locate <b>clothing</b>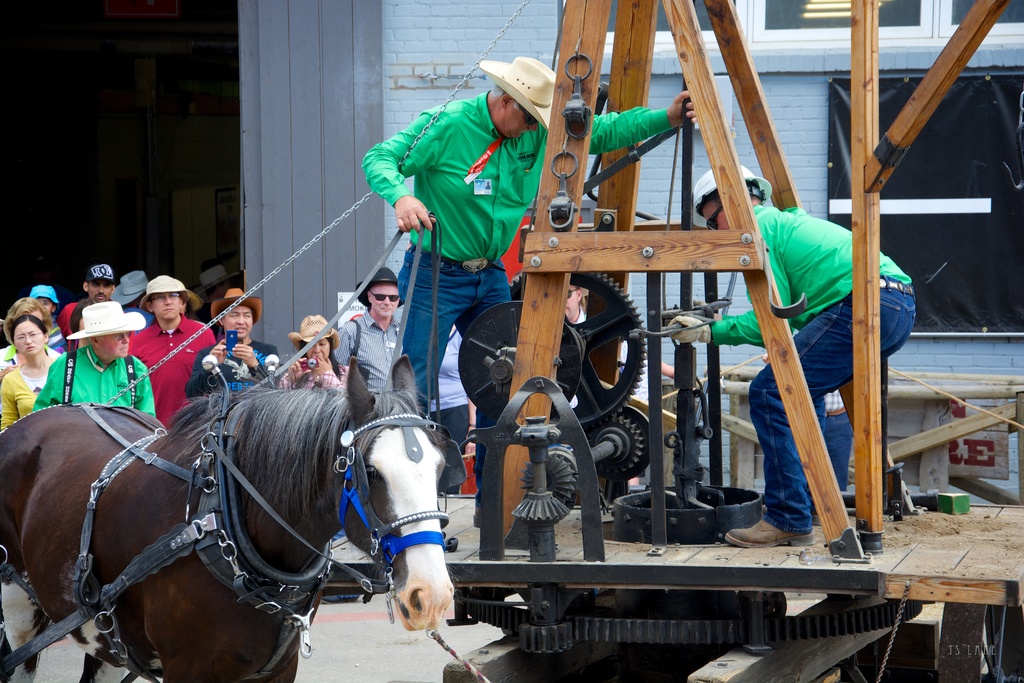
(x1=570, y1=308, x2=652, y2=404)
